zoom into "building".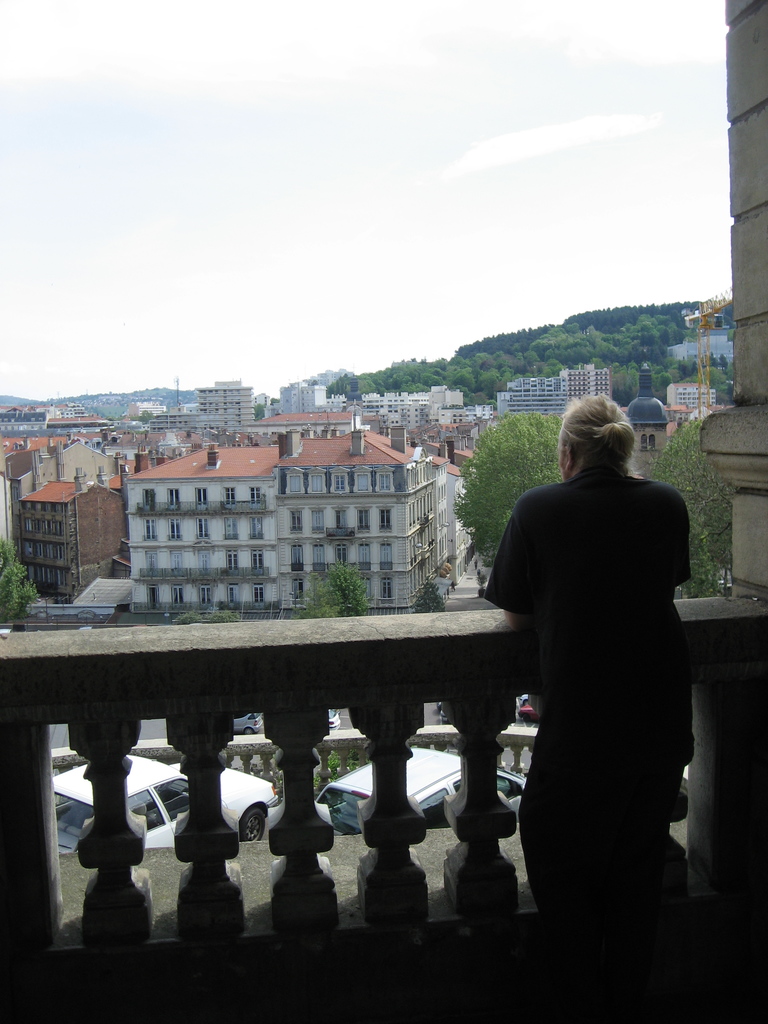
Zoom target: region(149, 387, 254, 429).
